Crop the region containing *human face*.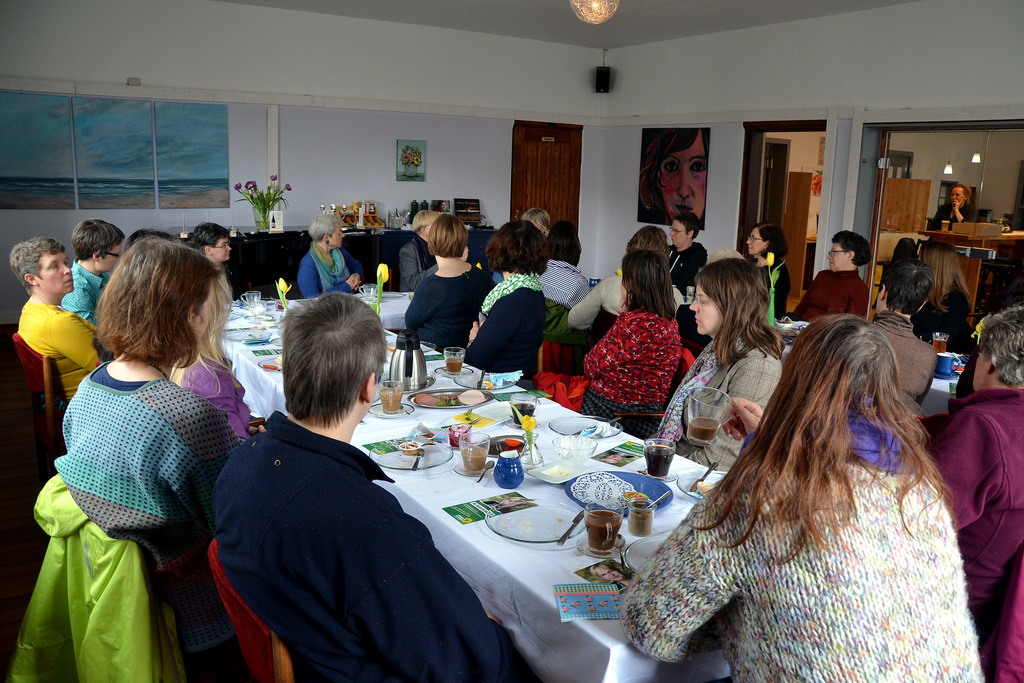
Crop region: rect(874, 283, 883, 307).
